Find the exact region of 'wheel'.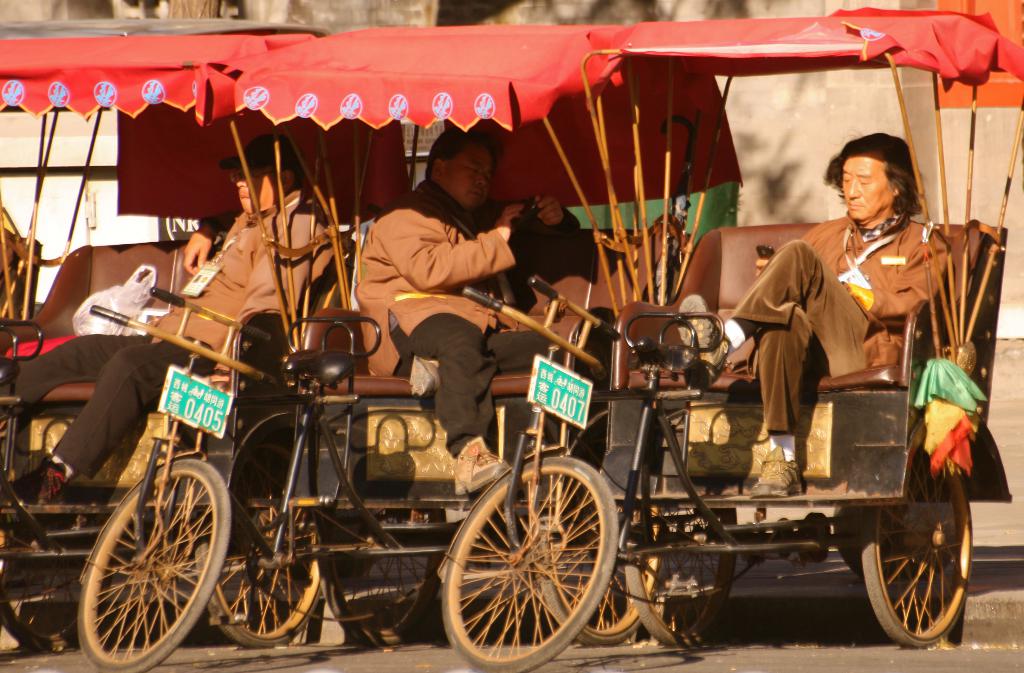
Exact region: (x1=436, y1=457, x2=614, y2=672).
